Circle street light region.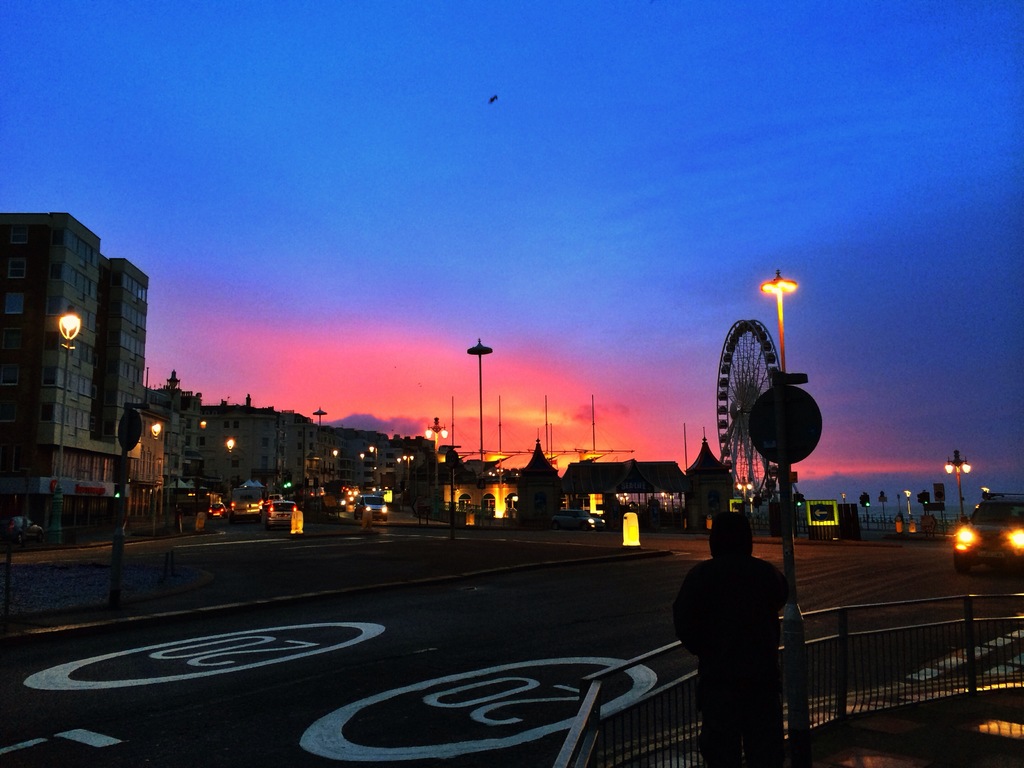
Region: pyautogui.locateOnScreen(419, 412, 454, 519).
